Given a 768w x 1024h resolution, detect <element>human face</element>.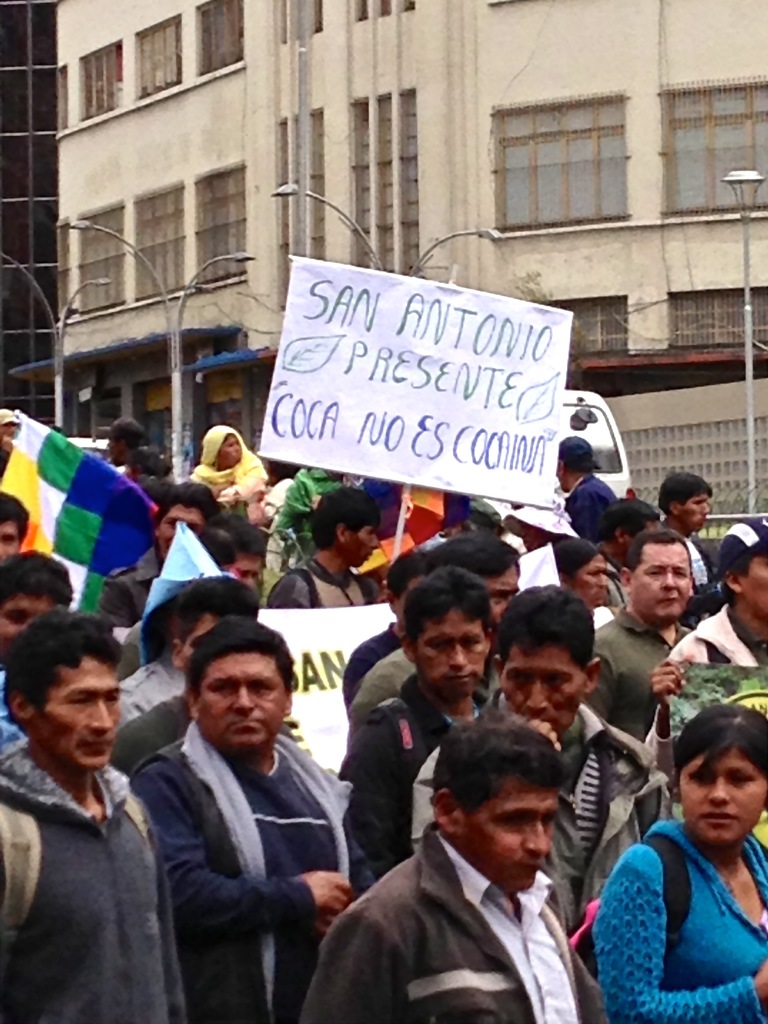
rect(199, 653, 287, 753).
